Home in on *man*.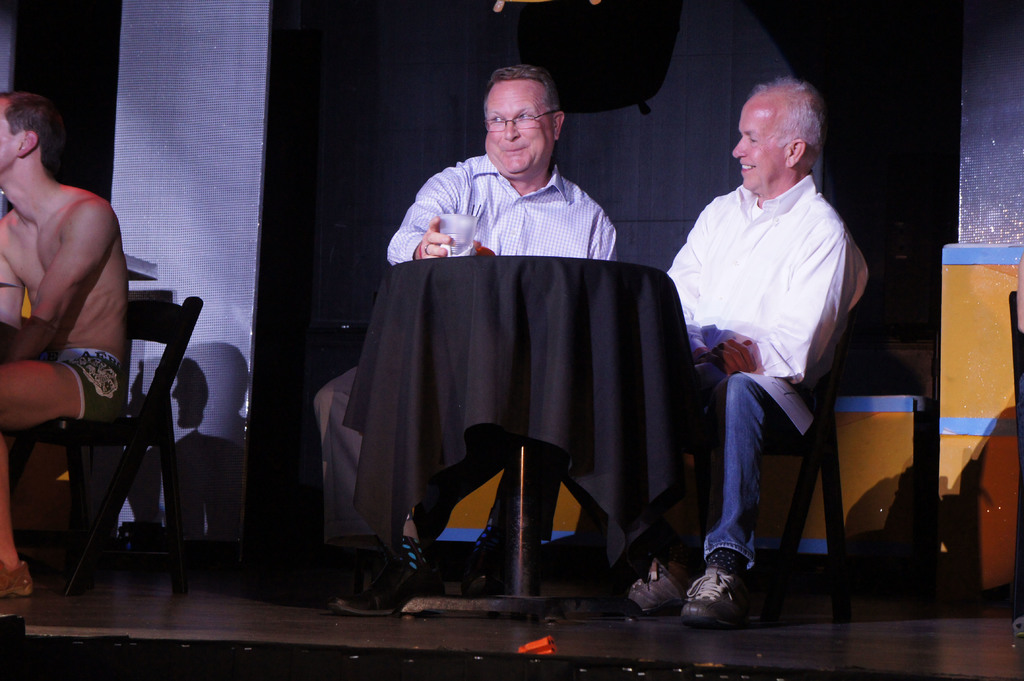
Homed in at bbox(671, 81, 876, 598).
